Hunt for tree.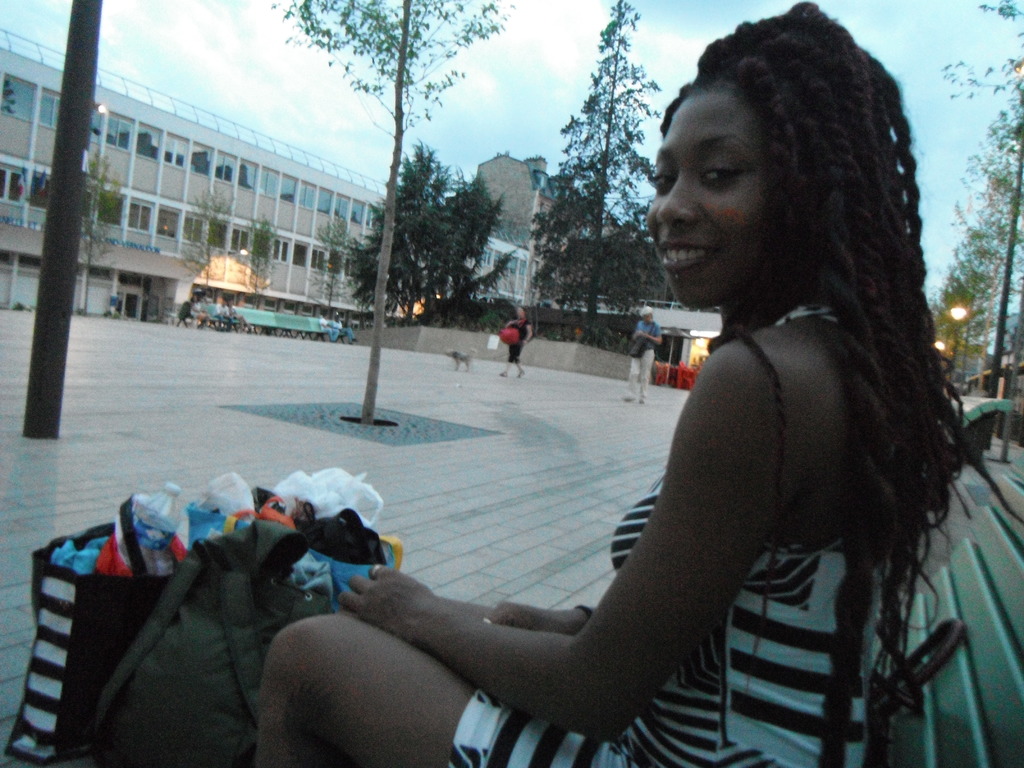
Hunted down at {"x1": 243, "y1": 208, "x2": 276, "y2": 303}.
